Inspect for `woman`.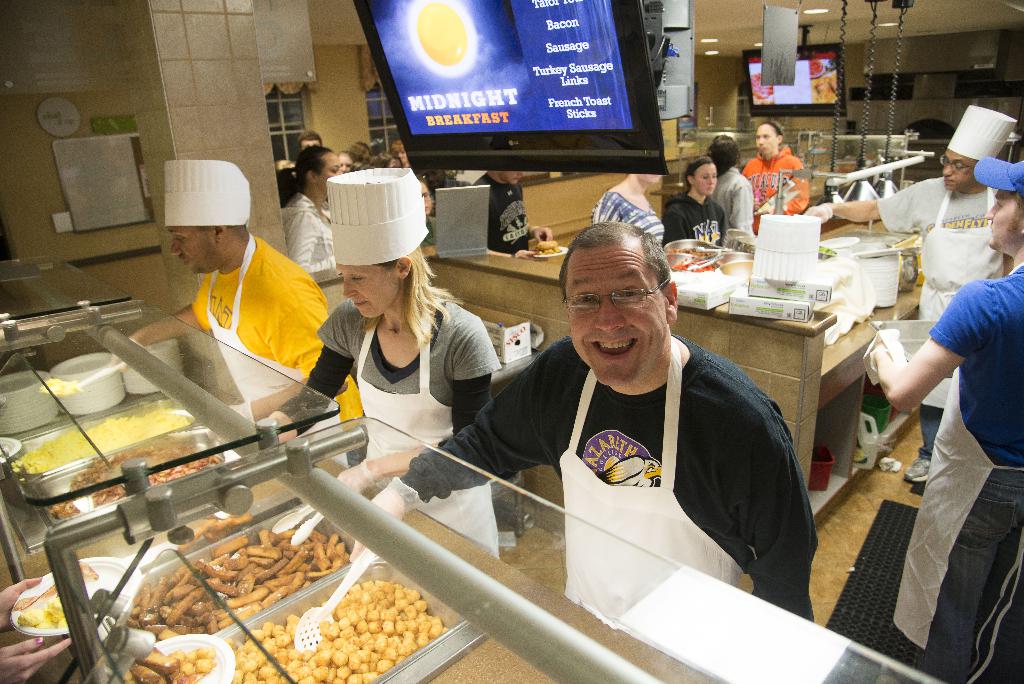
Inspection: [596,163,661,243].
